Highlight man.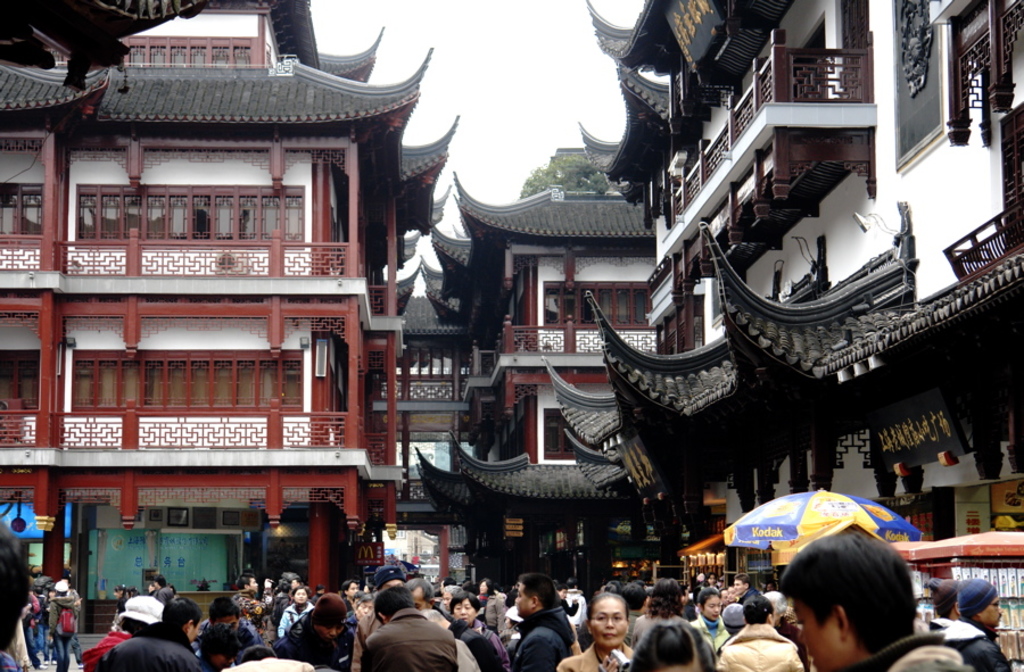
Highlighted region: l=732, t=576, r=758, b=600.
